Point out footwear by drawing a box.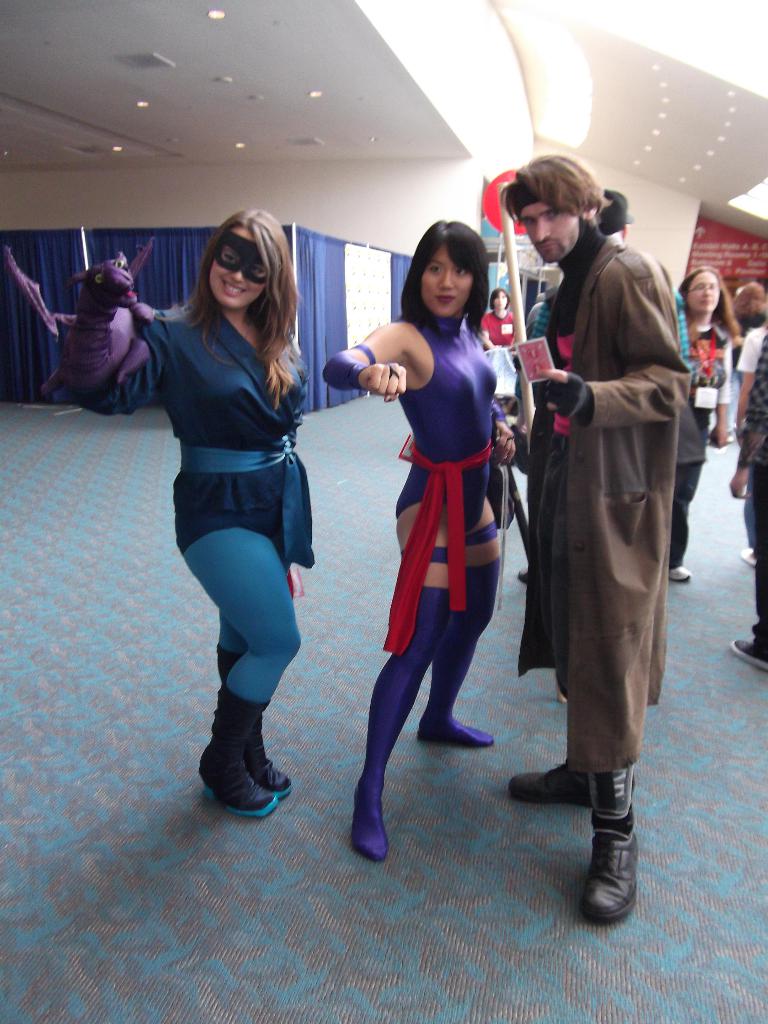
{"x1": 578, "y1": 811, "x2": 641, "y2": 929}.
